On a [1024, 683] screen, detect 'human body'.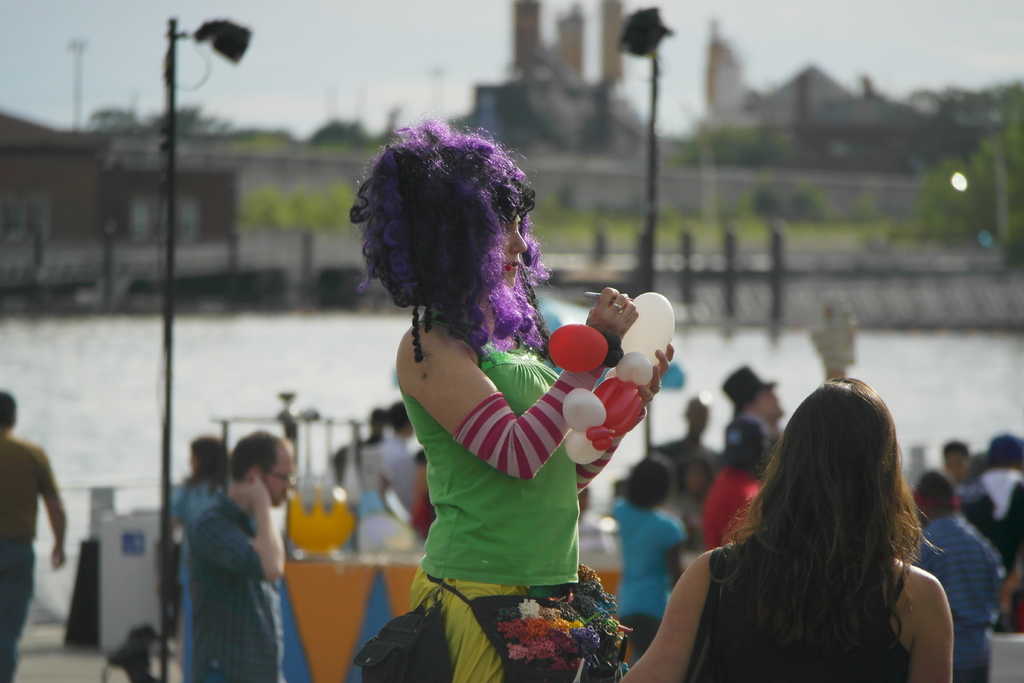
[left=701, top=420, right=762, bottom=548].
